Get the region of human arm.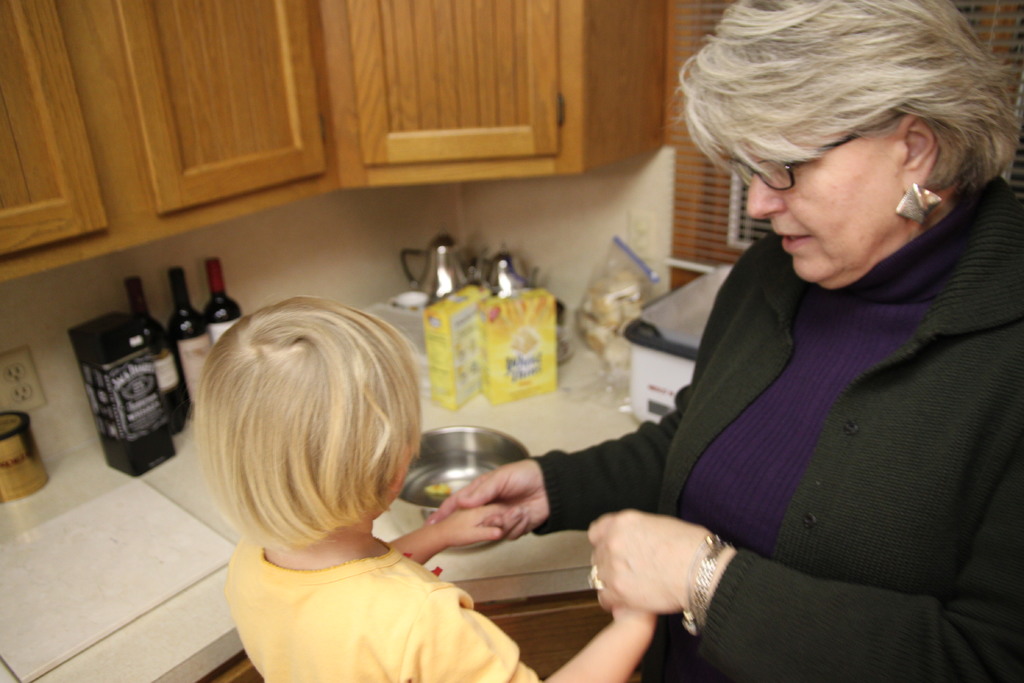
<box>585,440,1023,682</box>.
